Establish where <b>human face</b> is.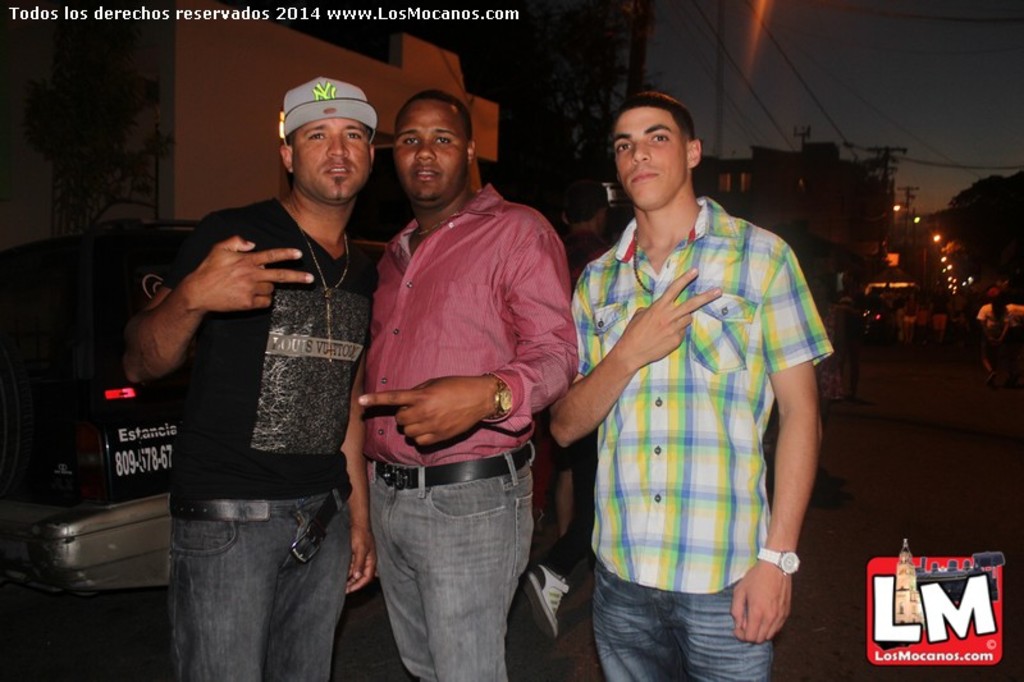
Established at bbox=[611, 114, 690, 206].
